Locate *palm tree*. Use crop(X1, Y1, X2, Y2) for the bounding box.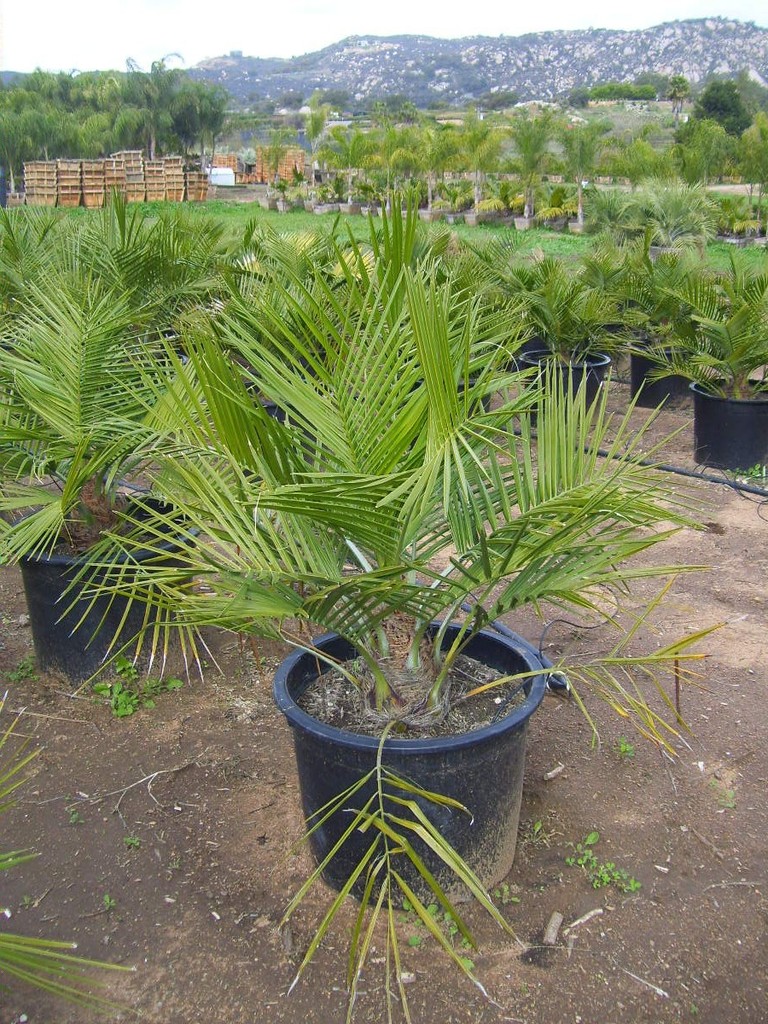
crop(308, 118, 371, 202).
